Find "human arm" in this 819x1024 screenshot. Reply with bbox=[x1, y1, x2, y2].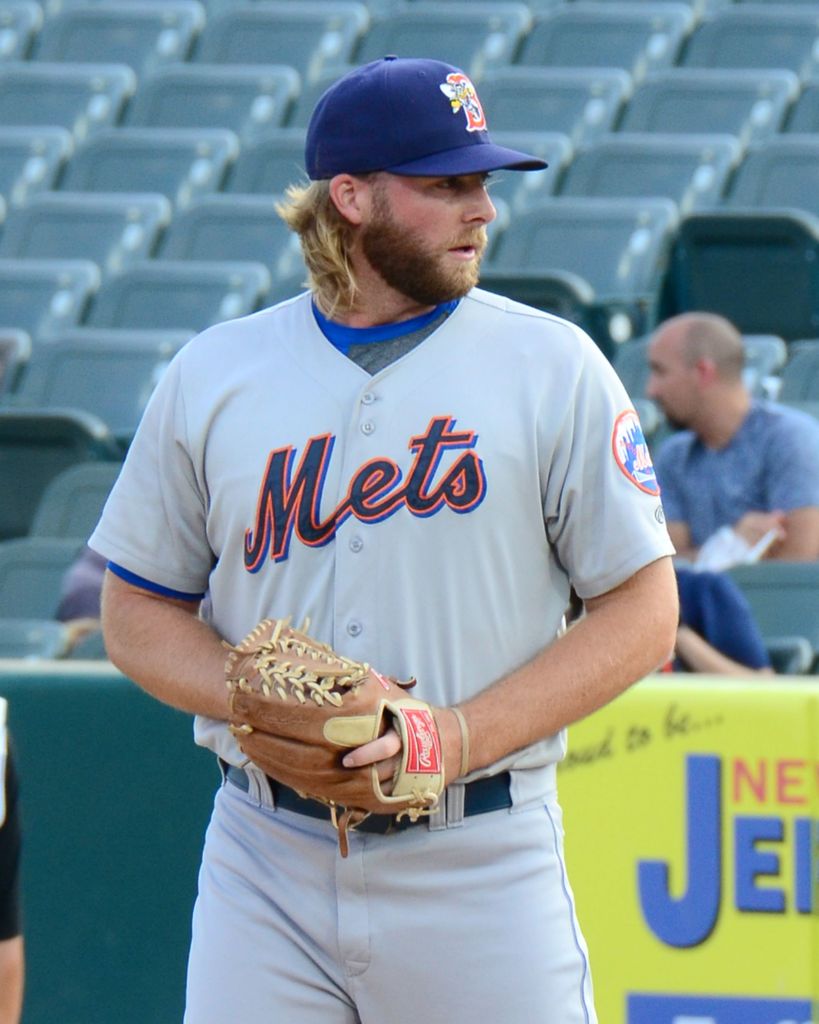
bbox=[88, 337, 381, 786].
